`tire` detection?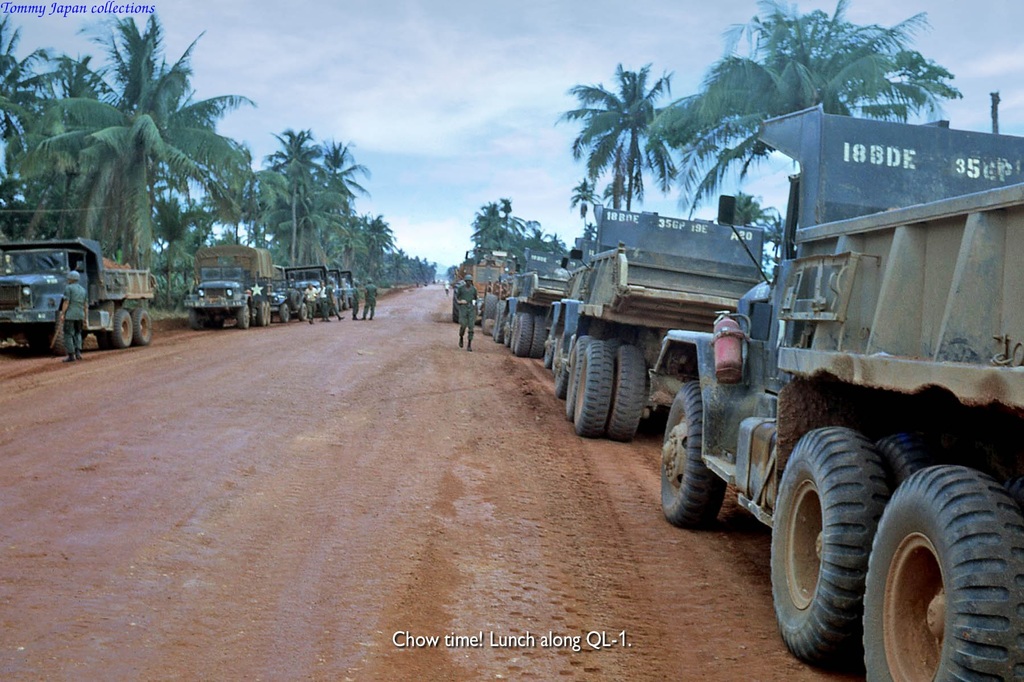
[left=509, top=316, right=520, bottom=345]
